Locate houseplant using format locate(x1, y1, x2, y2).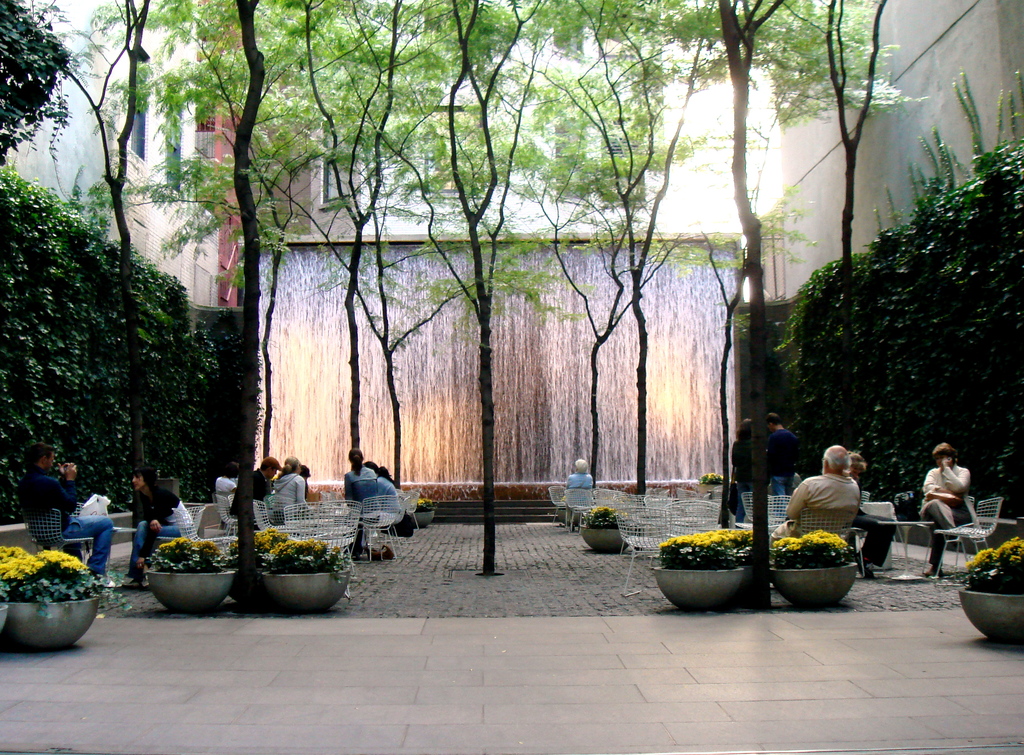
locate(577, 503, 648, 551).
